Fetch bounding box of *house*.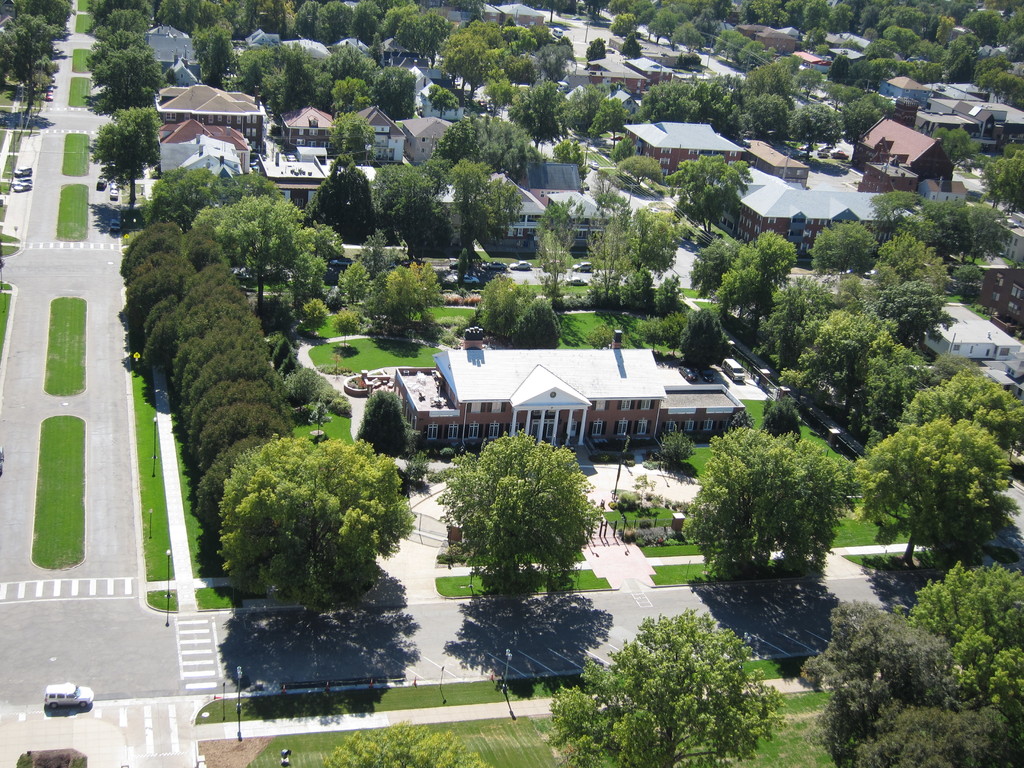
Bbox: 746,132,805,196.
